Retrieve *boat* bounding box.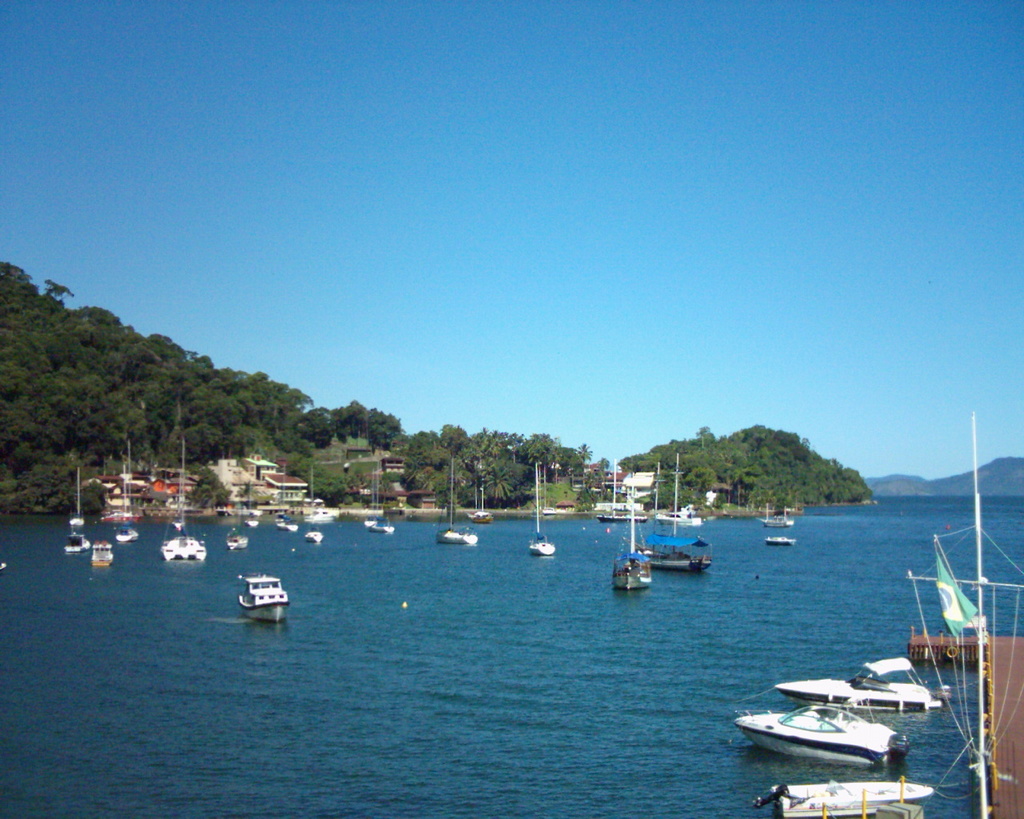
Bounding box: (left=364, top=467, right=384, bottom=524).
